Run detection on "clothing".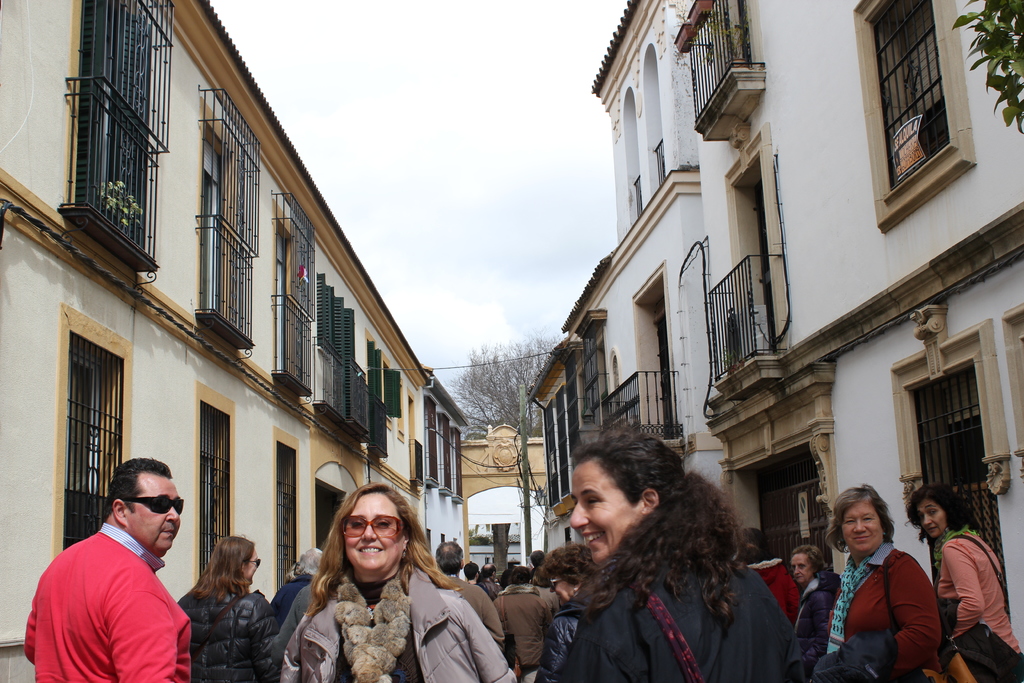
Result: 566 545 803 682.
